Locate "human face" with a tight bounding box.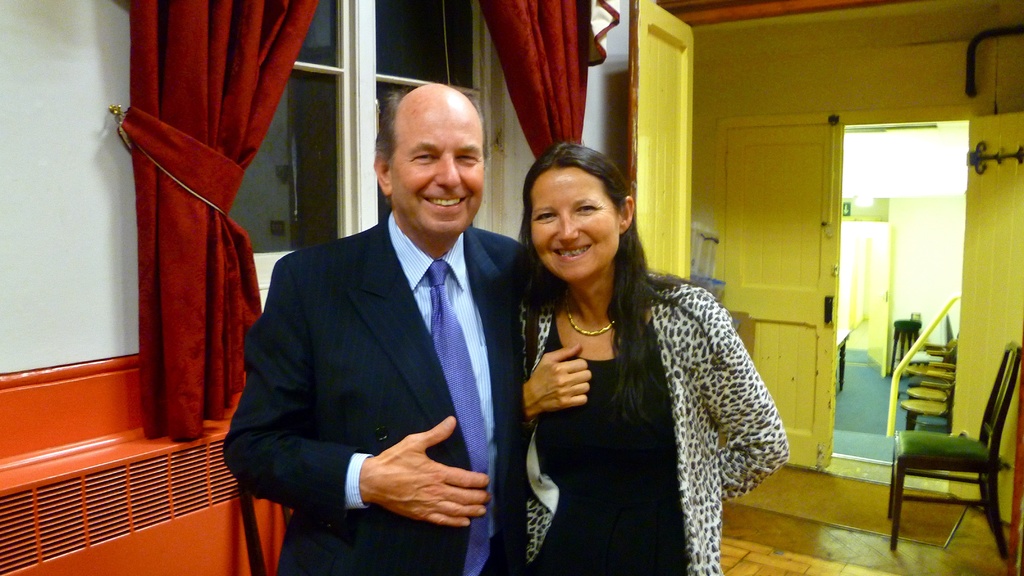
crop(393, 116, 485, 234).
